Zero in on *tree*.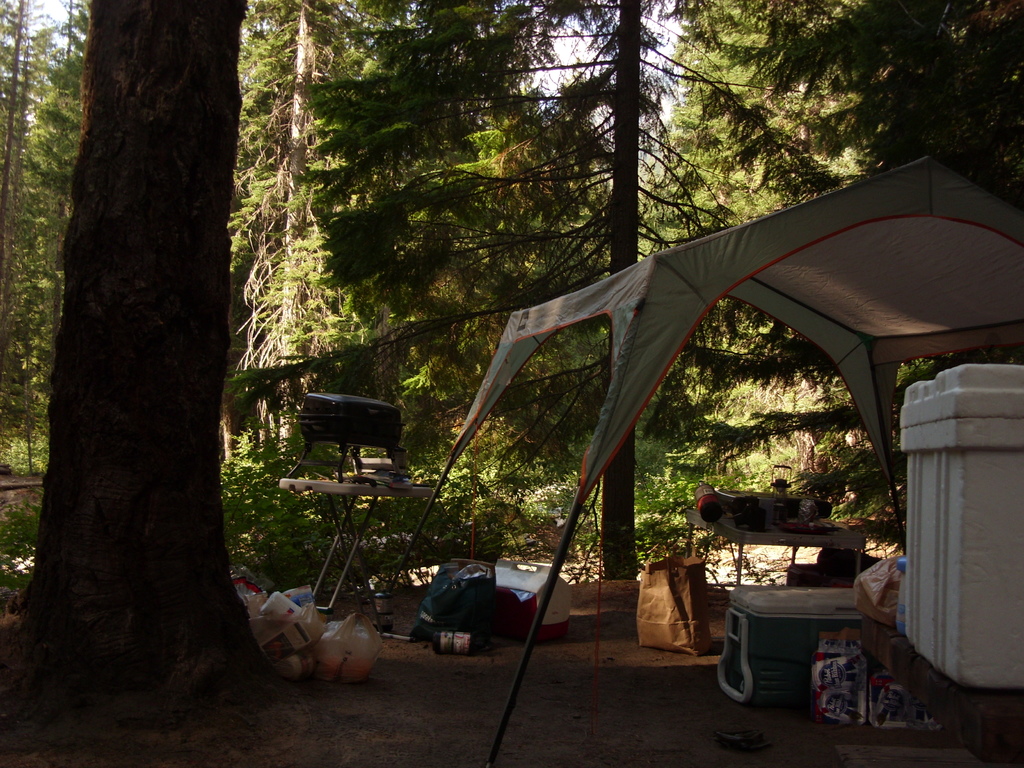
Zeroed in: box(769, 0, 1023, 220).
